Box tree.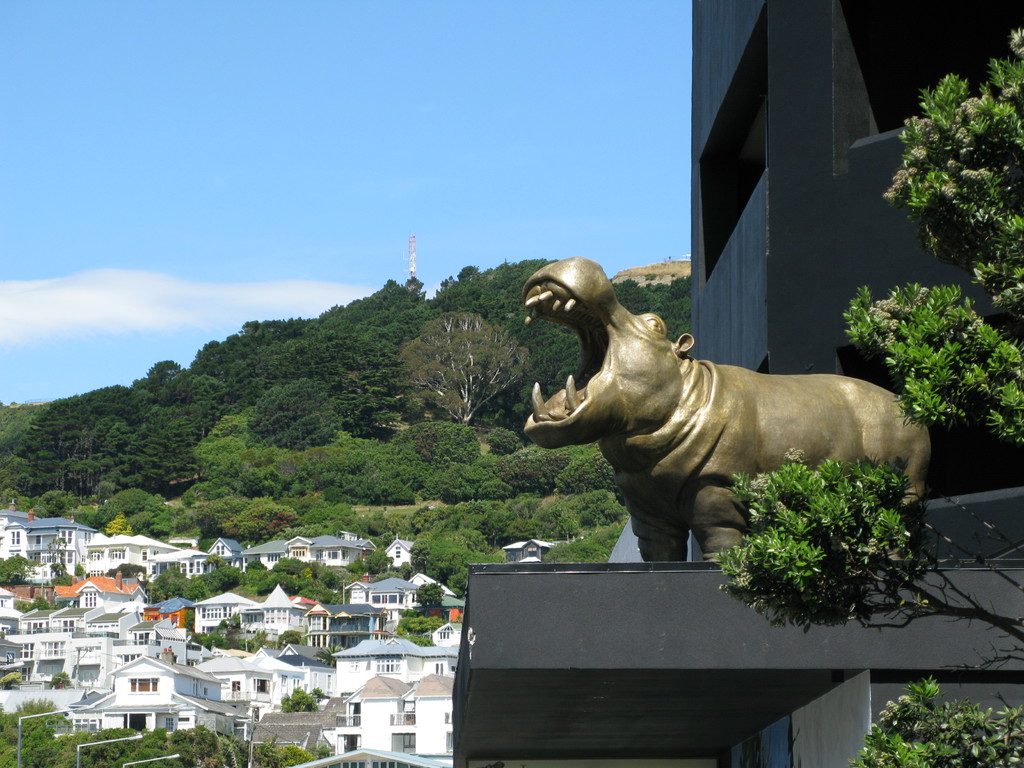
box(277, 686, 321, 714).
